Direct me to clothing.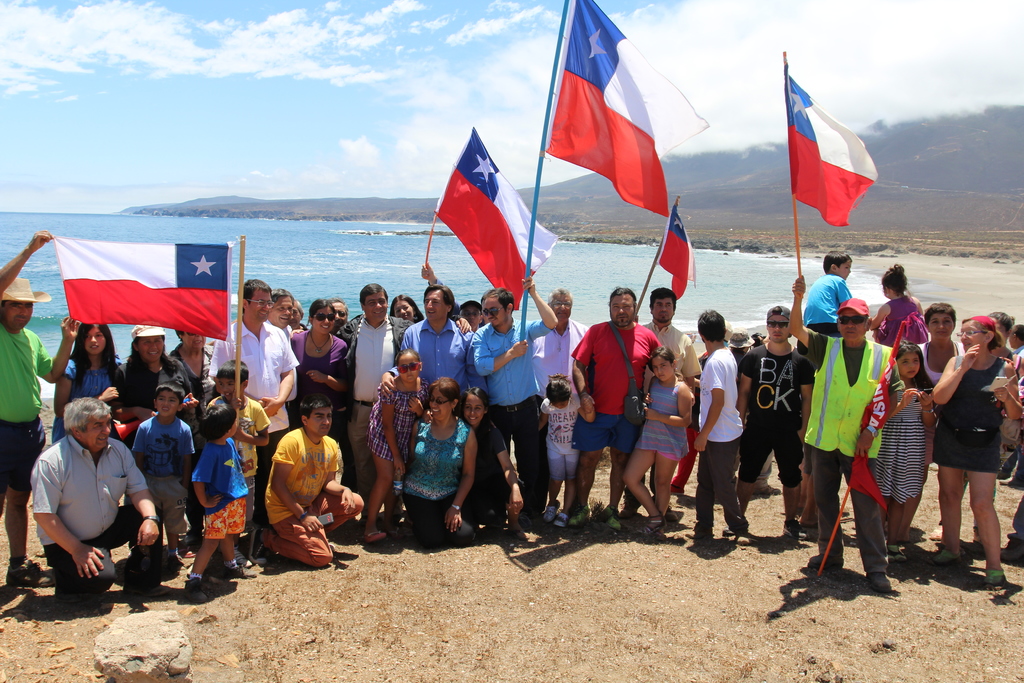
Direction: 797:270:847:355.
